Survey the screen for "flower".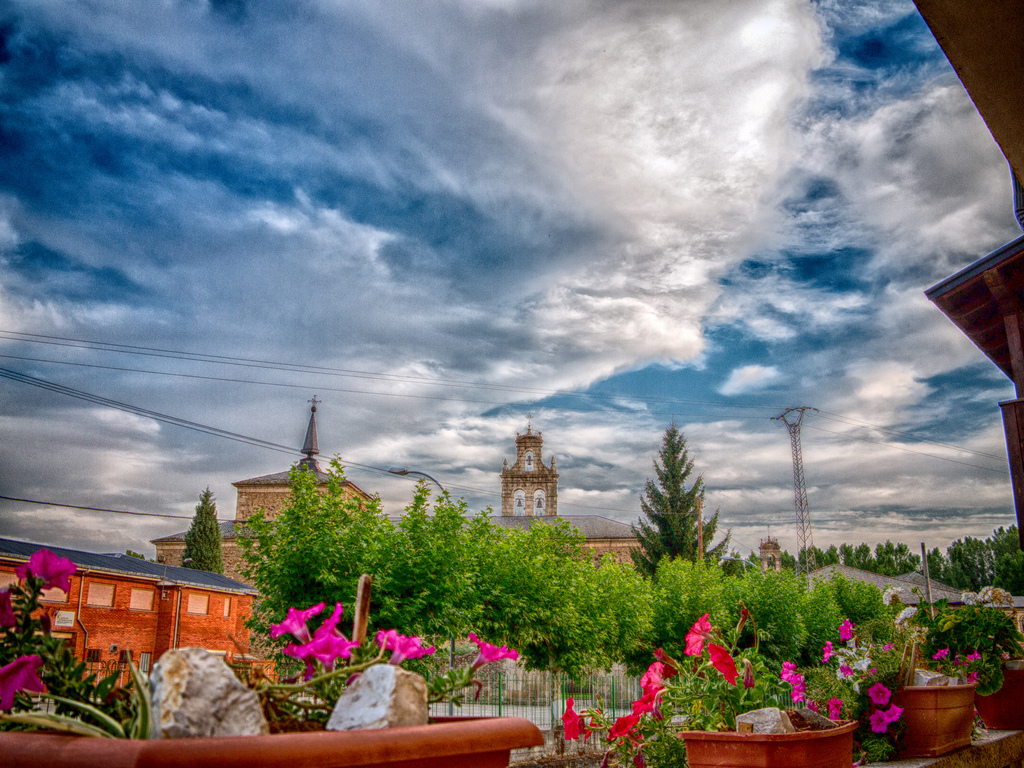
Survey found: (977, 582, 1000, 602).
